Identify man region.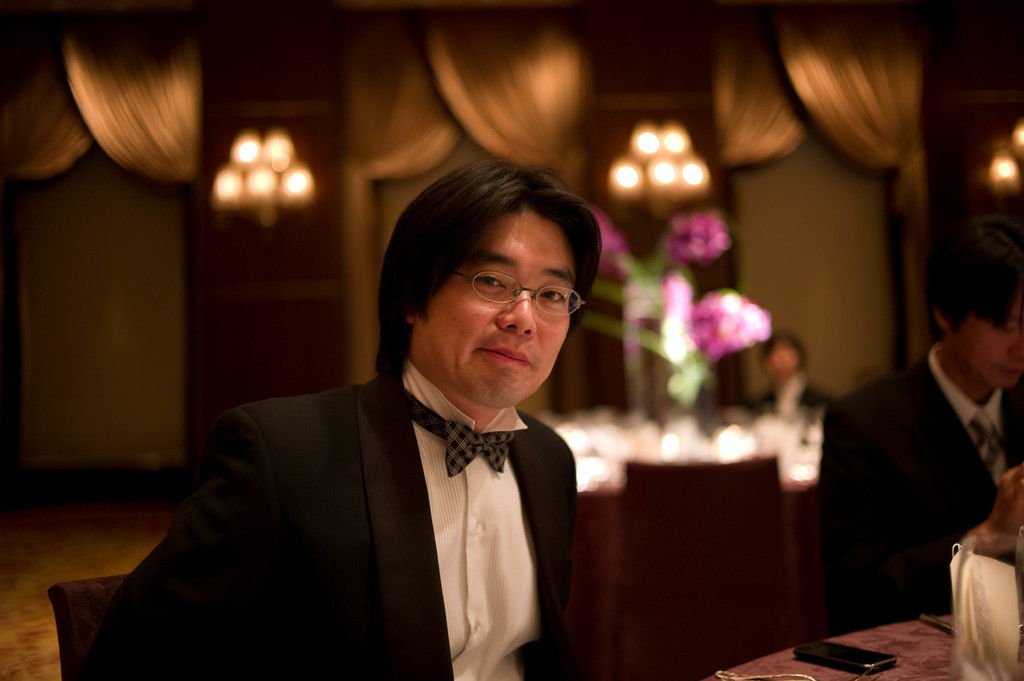
Region: box=[815, 216, 1023, 637].
